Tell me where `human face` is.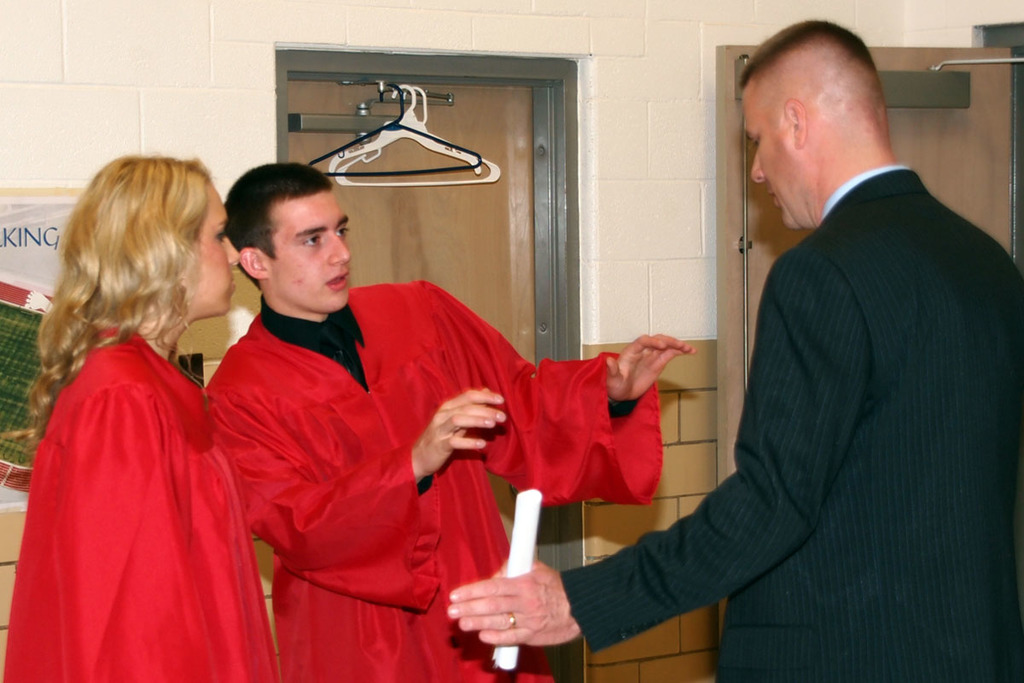
`human face` is at Rect(268, 190, 359, 320).
